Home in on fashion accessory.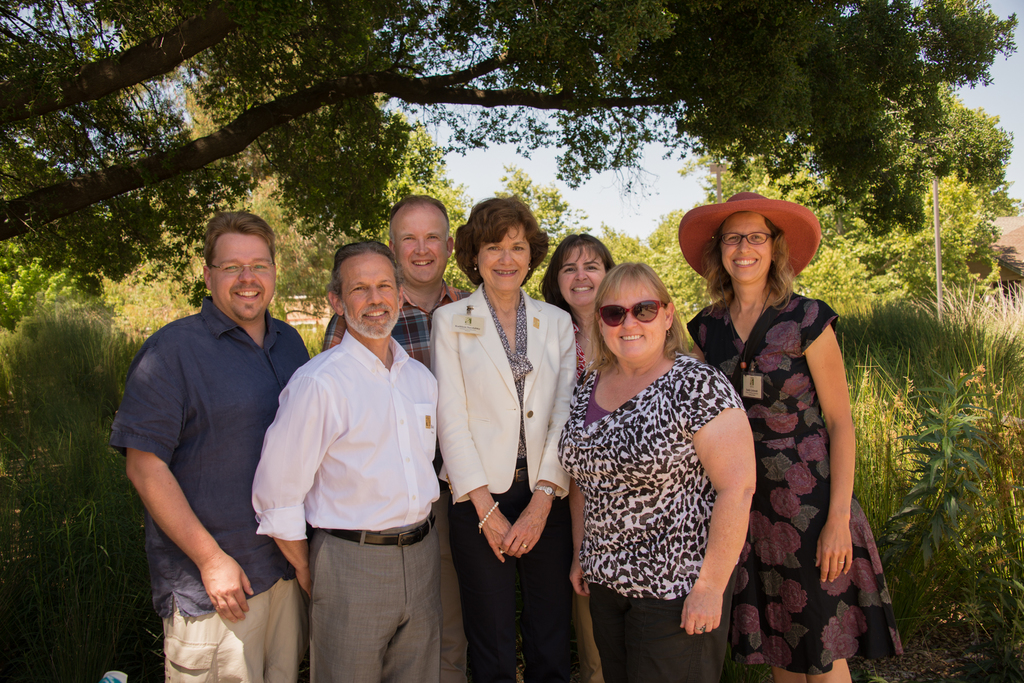
Homed in at {"left": 530, "top": 483, "right": 559, "bottom": 499}.
